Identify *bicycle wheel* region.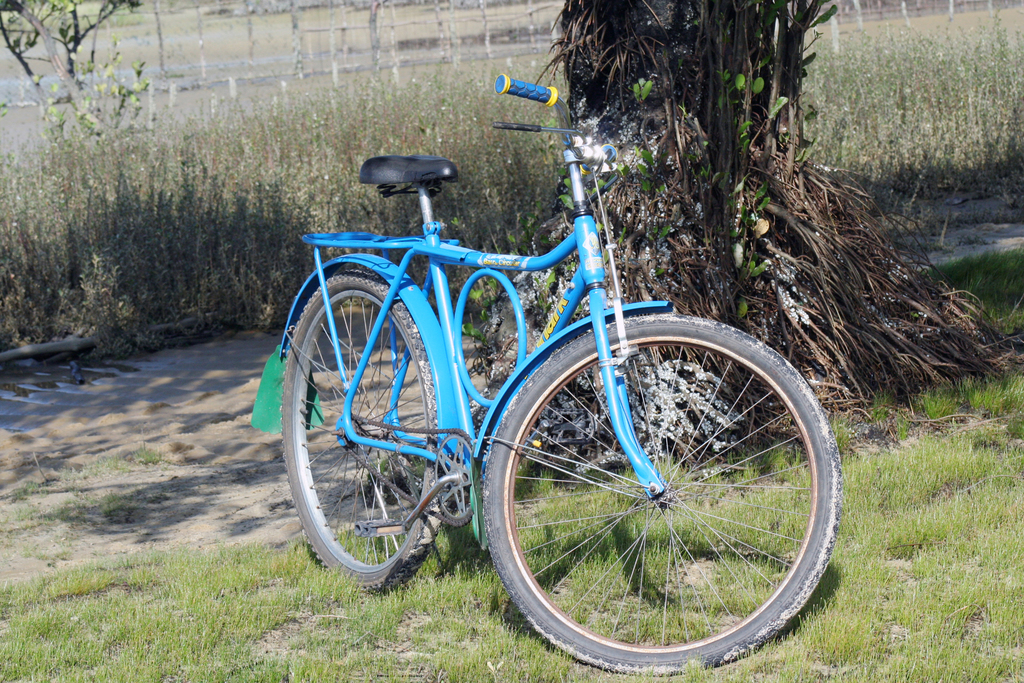
Region: Rect(278, 268, 443, 595).
